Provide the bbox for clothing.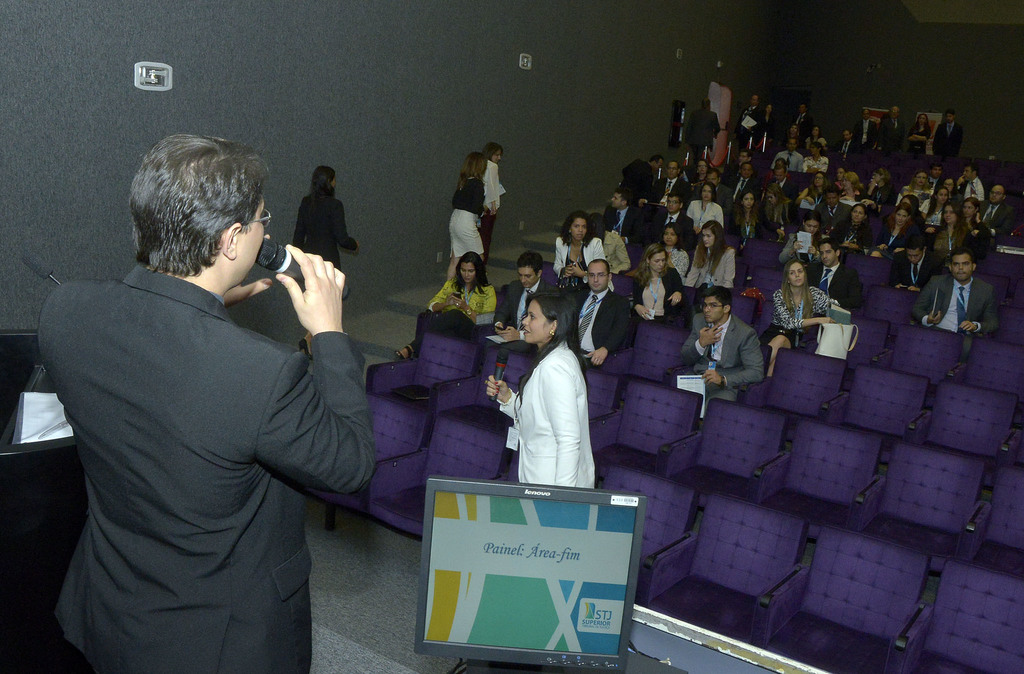
<box>552,286,627,371</box>.
